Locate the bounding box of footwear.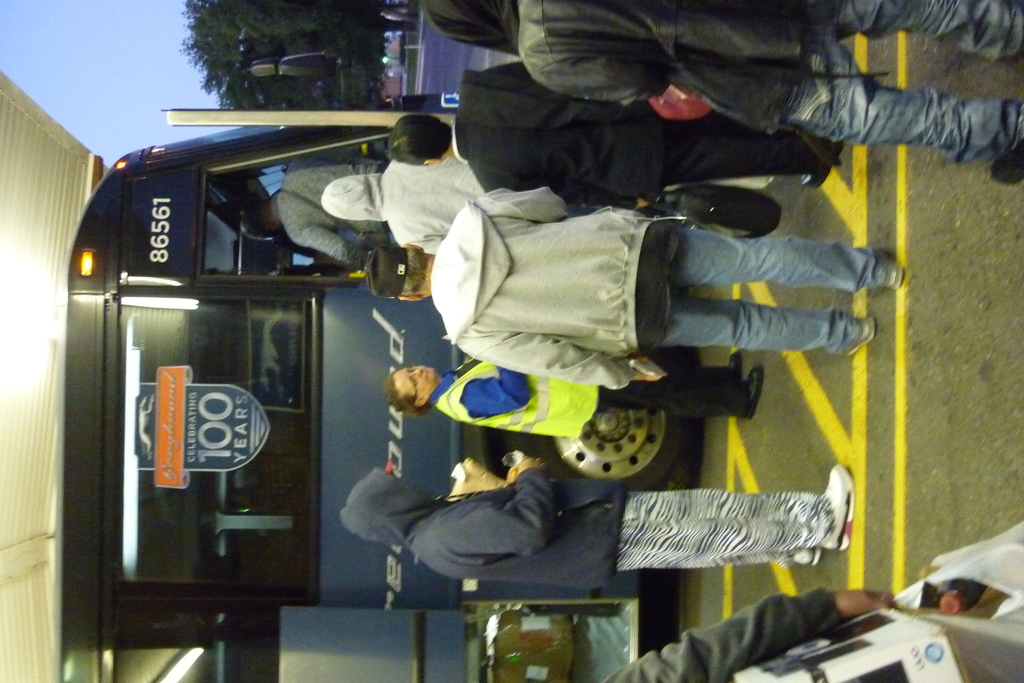
Bounding box: bbox=(794, 547, 817, 567).
